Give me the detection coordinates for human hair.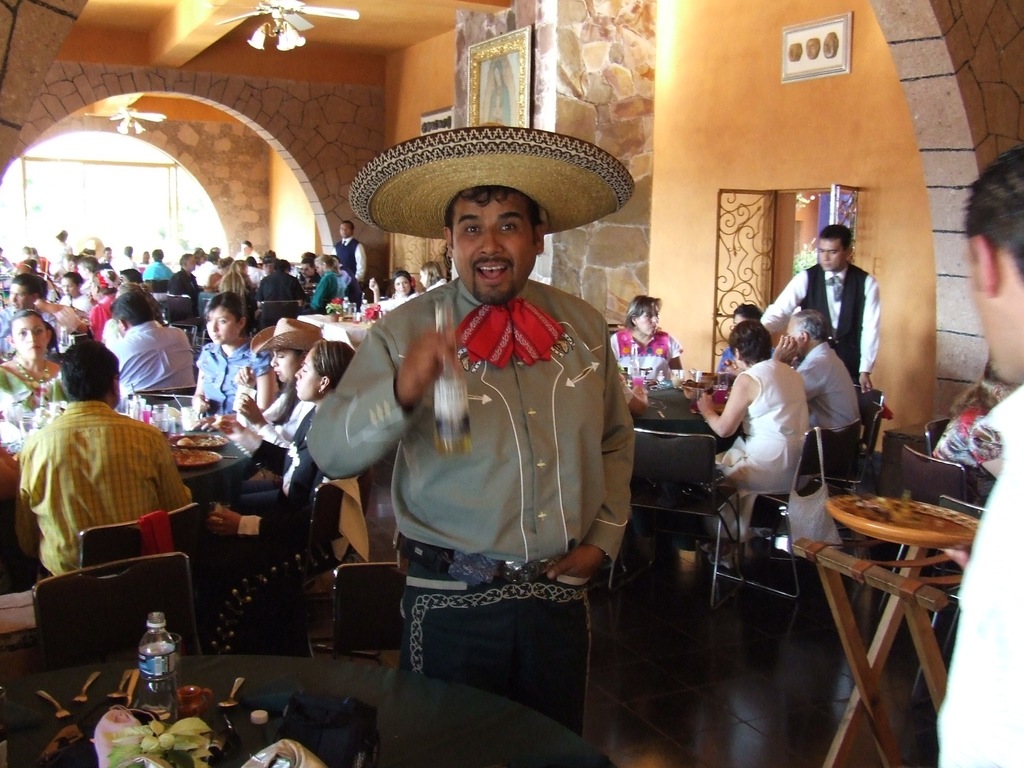
[x1=108, y1=291, x2=152, y2=326].
